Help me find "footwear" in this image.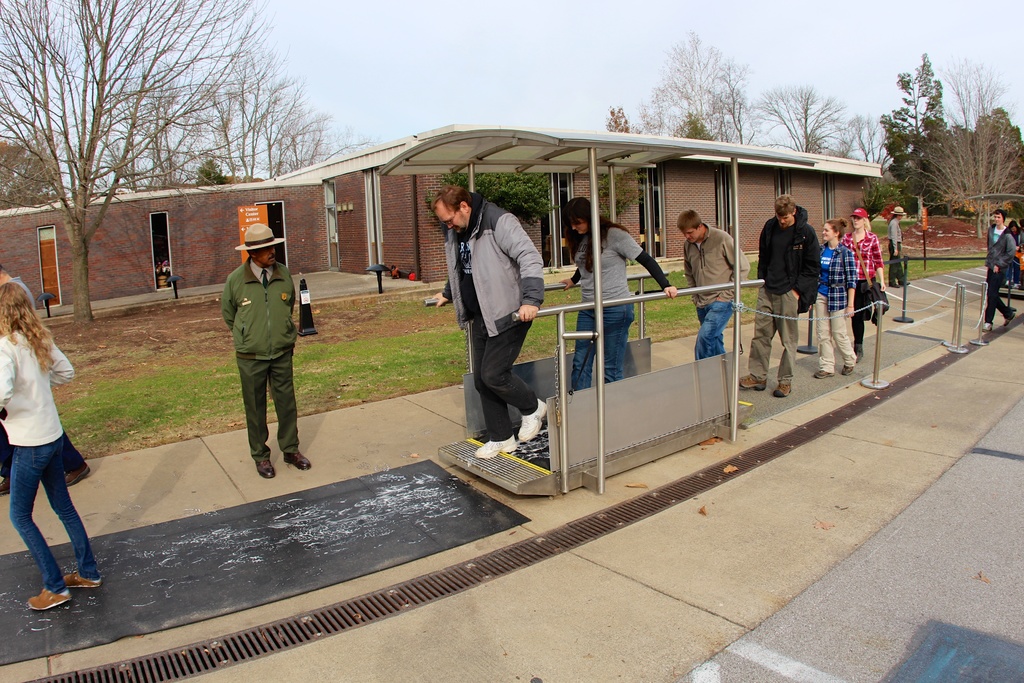
Found it: l=773, t=383, r=796, b=398.
